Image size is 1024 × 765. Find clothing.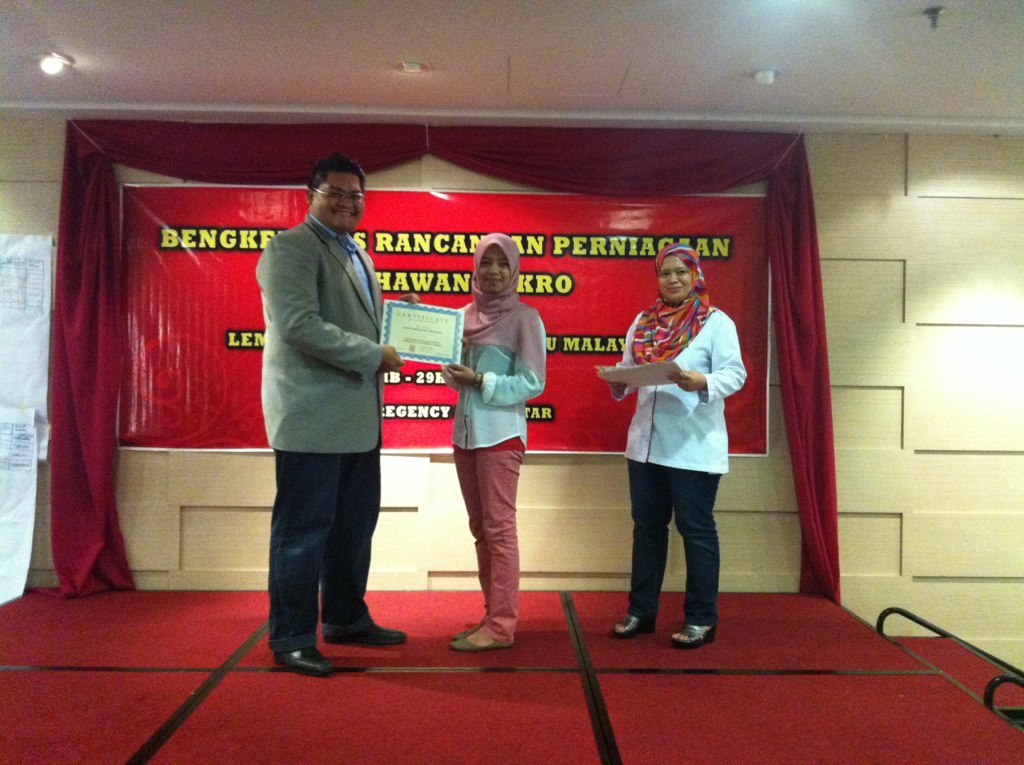
box=[243, 174, 402, 642].
